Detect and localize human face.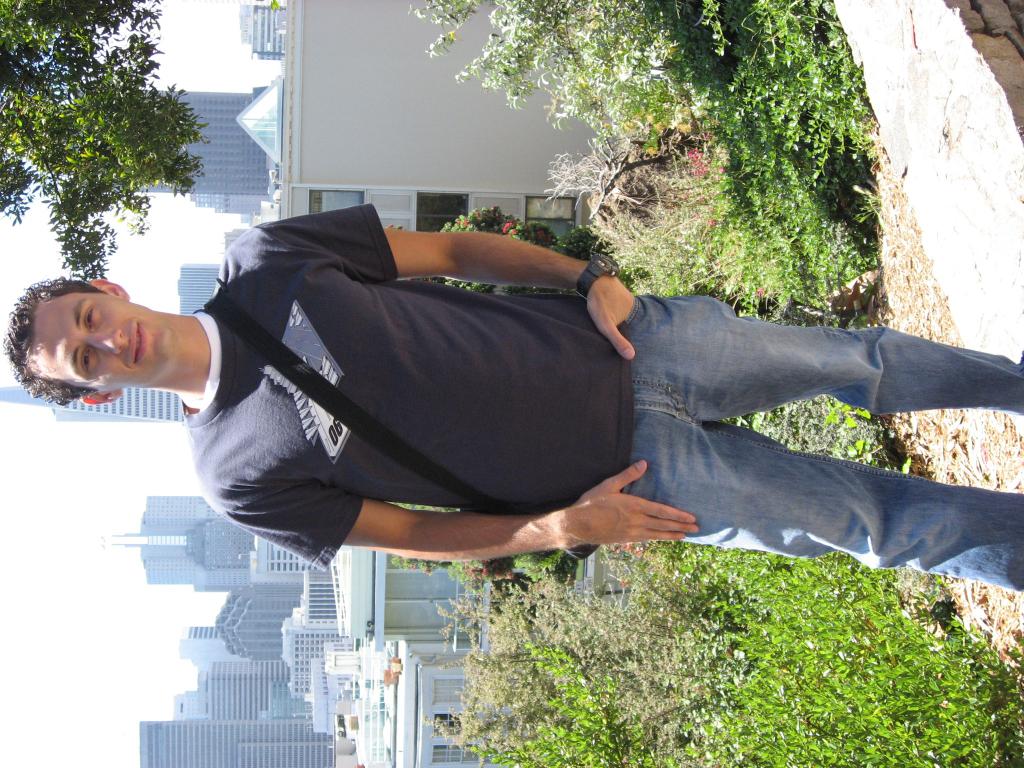
Localized at rect(33, 292, 174, 390).
